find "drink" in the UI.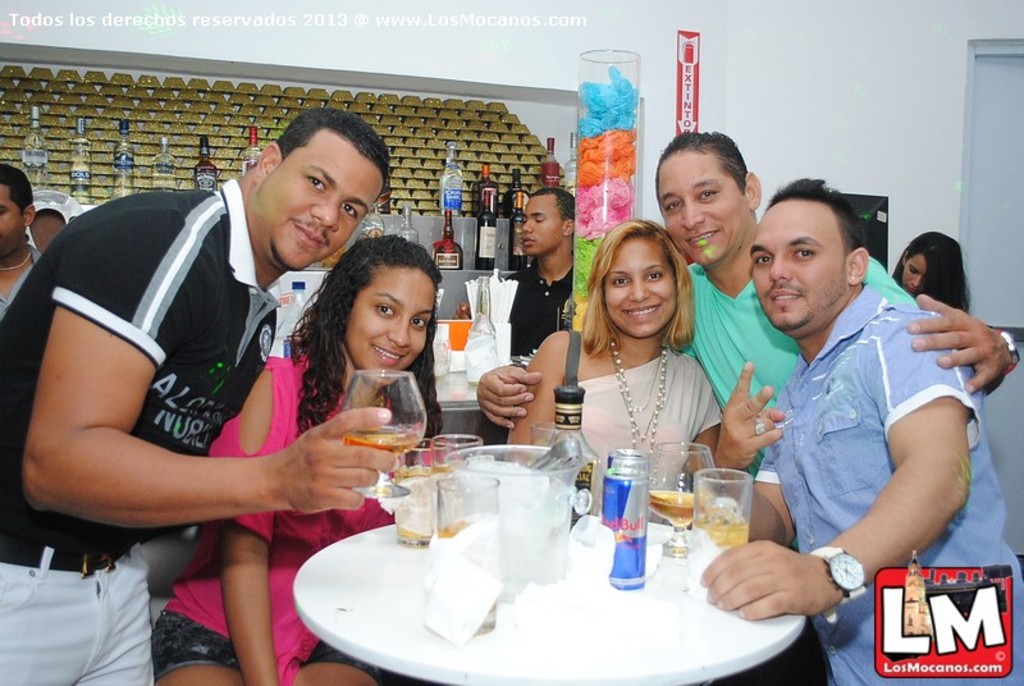
UI element at region(445, 521, 471, 531).
